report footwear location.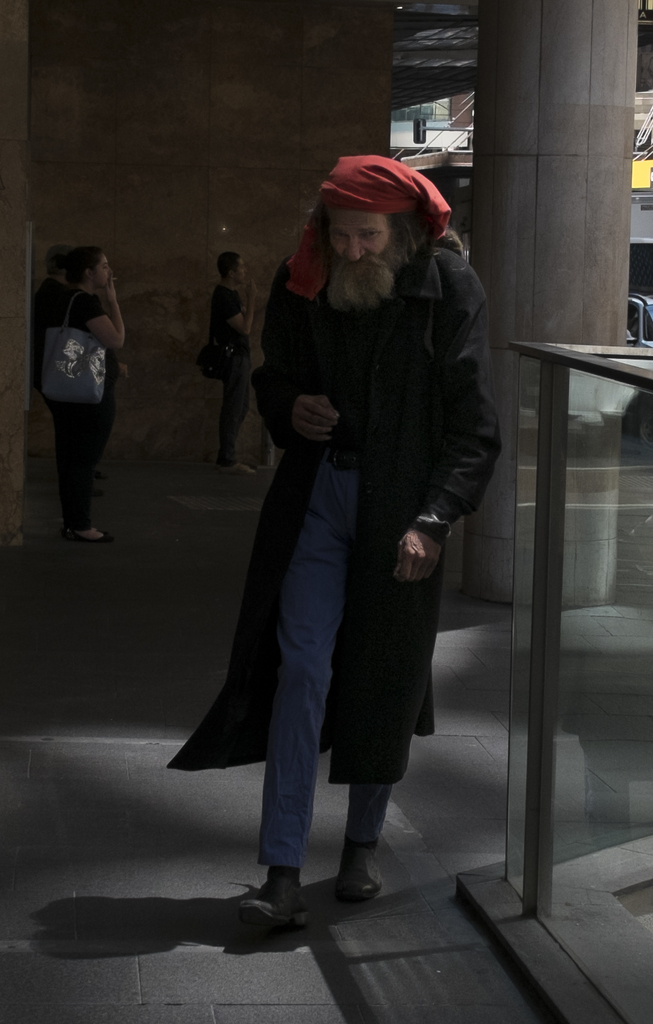
Report: [59,529,114,541].
